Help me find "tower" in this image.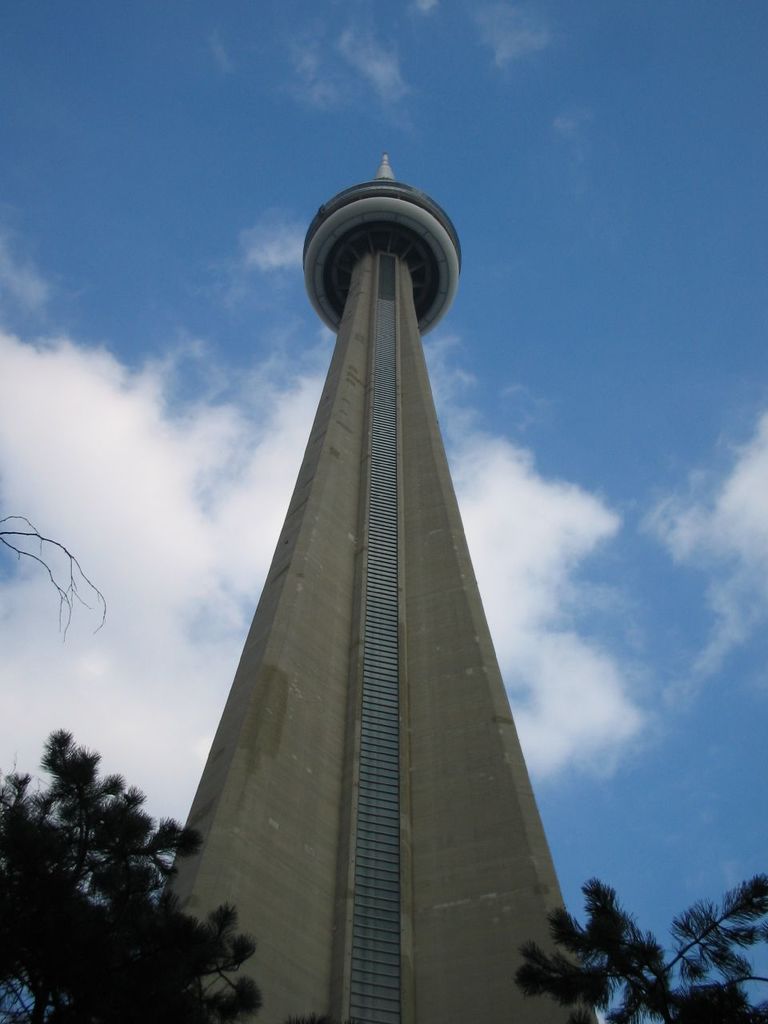
Found it: box=[129, 152, 606, 996].
